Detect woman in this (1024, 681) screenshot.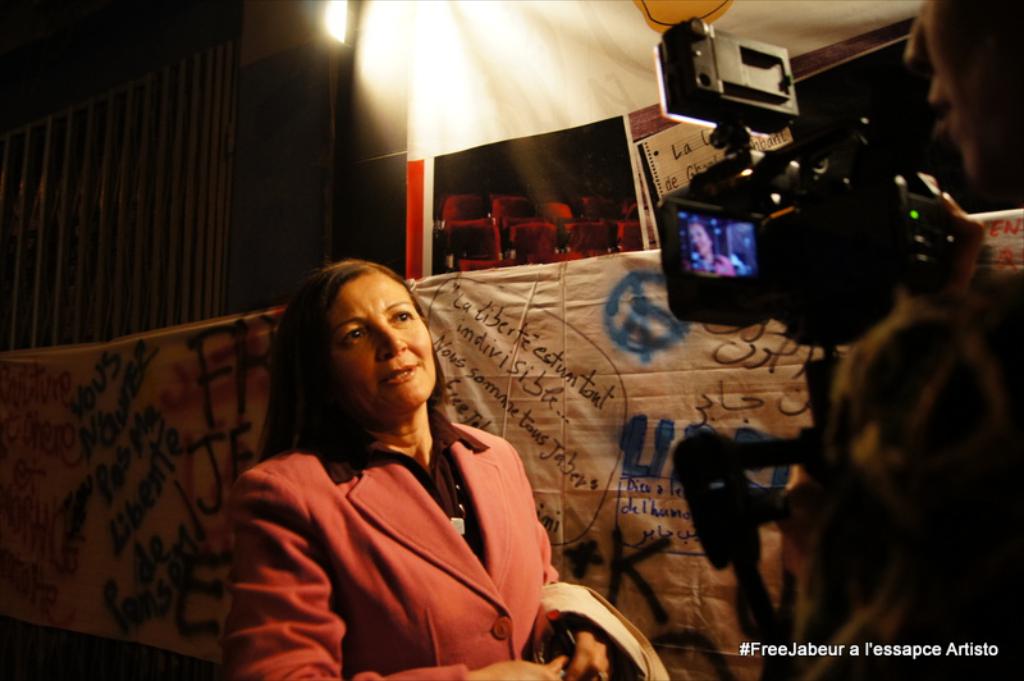
Detection: bbox=[227, 218, 544, 680].
